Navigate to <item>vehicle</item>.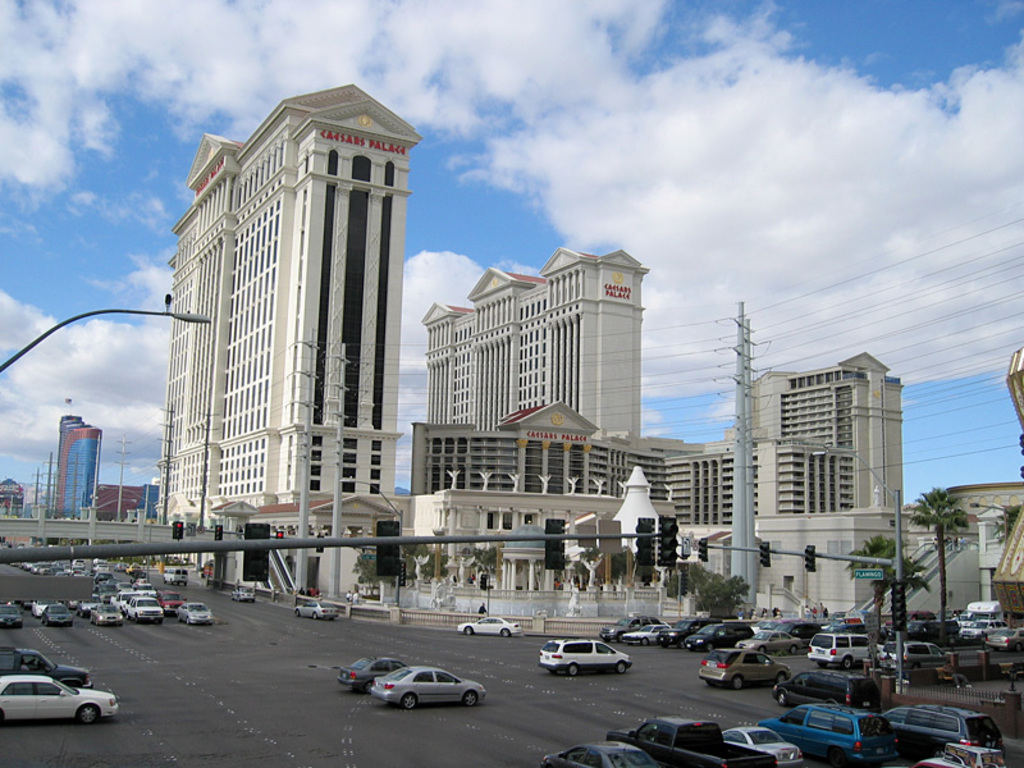
Navigation target: pyautogui.locateOnScreen(691, 644, 792, 690).
